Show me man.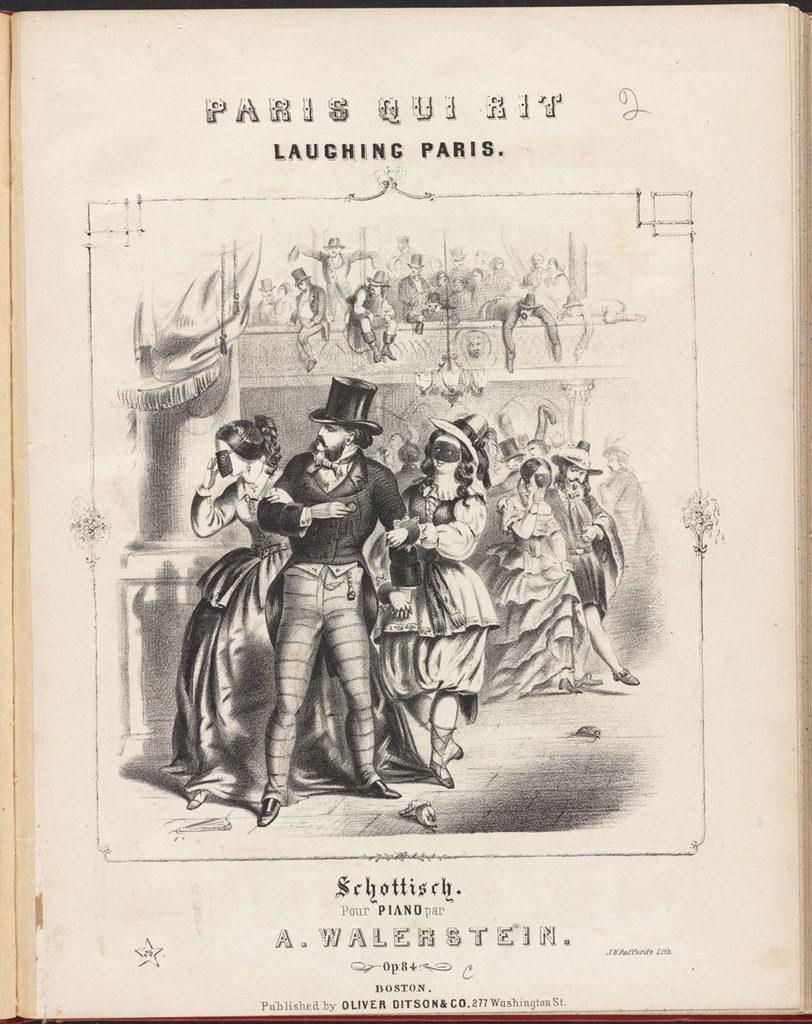
man is here: <box>220,396,395,817</box>.
